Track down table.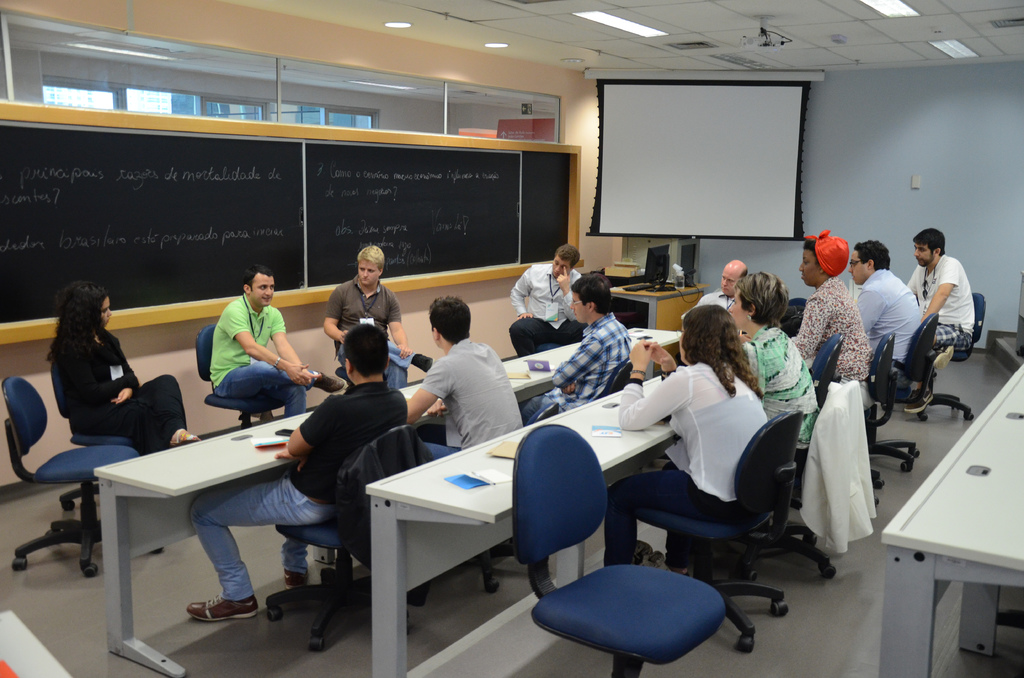
Tracked to BBox(854, 347, 1023, 677).
